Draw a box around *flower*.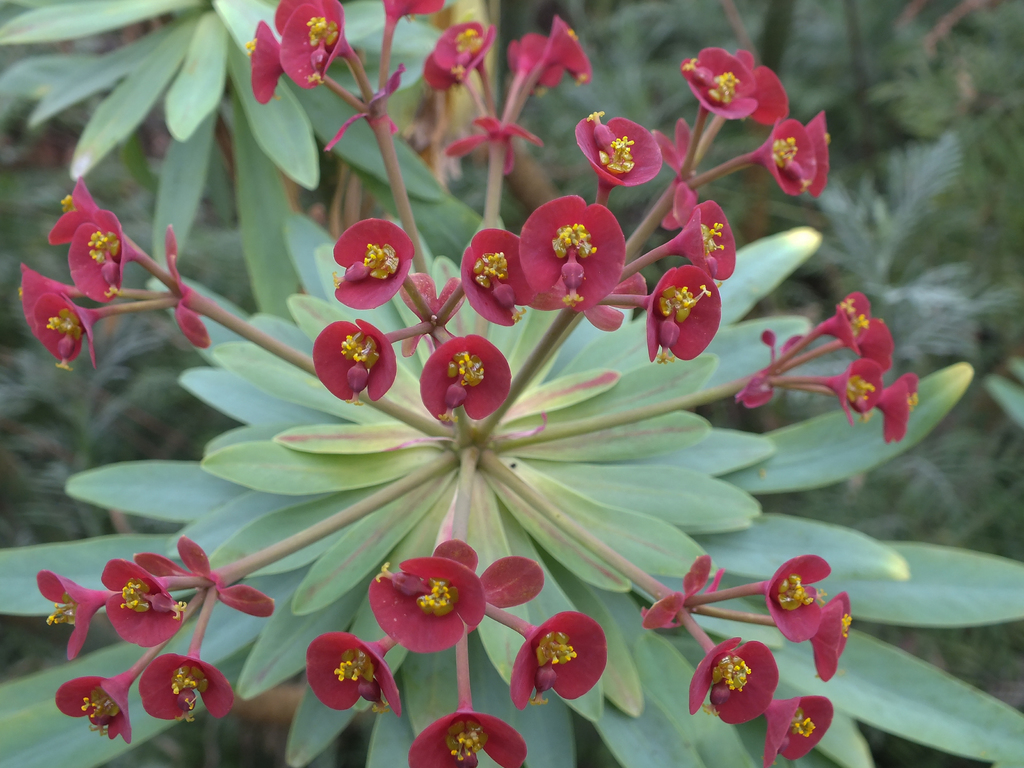
507:607:611:715.
